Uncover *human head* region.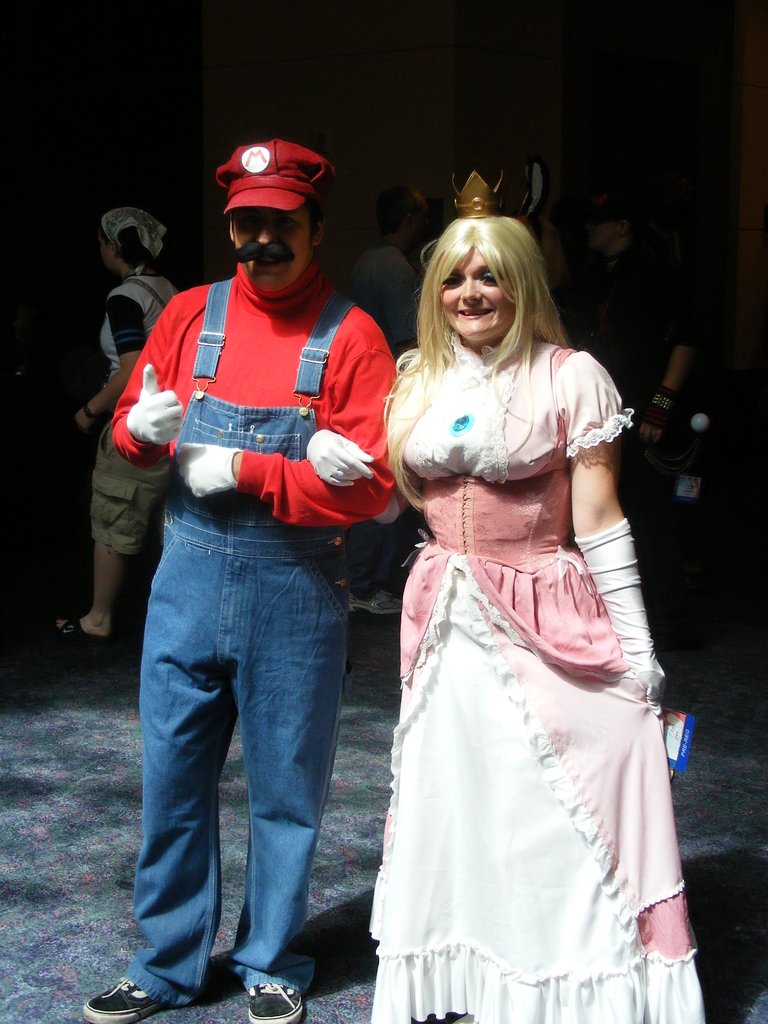
Uncovered: crop(227, 143, 330, 299).
